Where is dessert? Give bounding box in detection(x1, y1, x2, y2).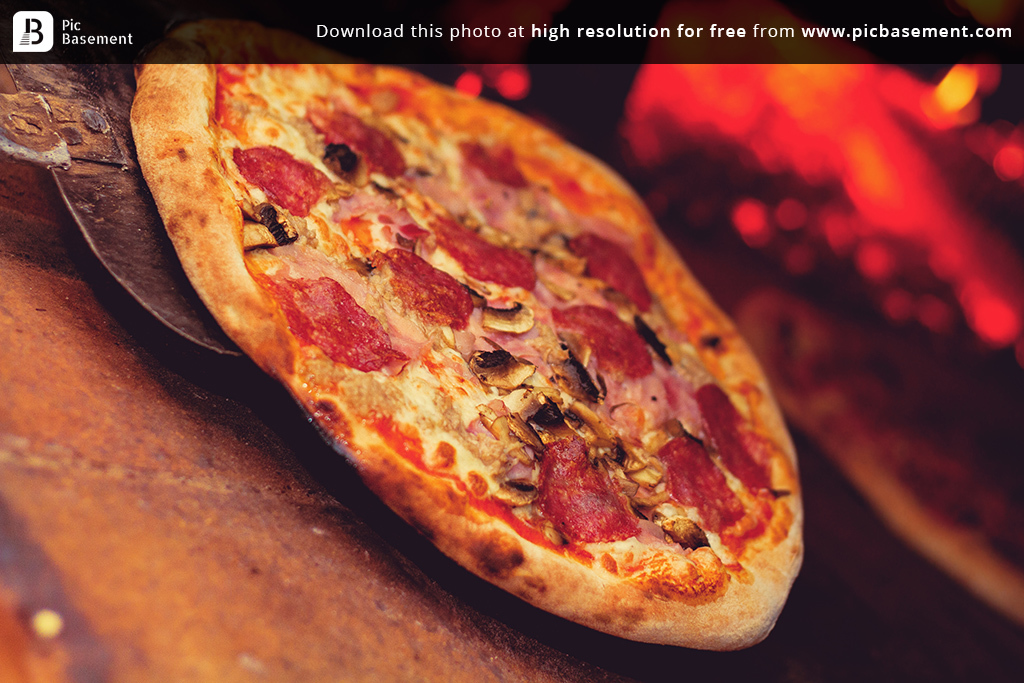
detection(134, 52, 805, 651).
